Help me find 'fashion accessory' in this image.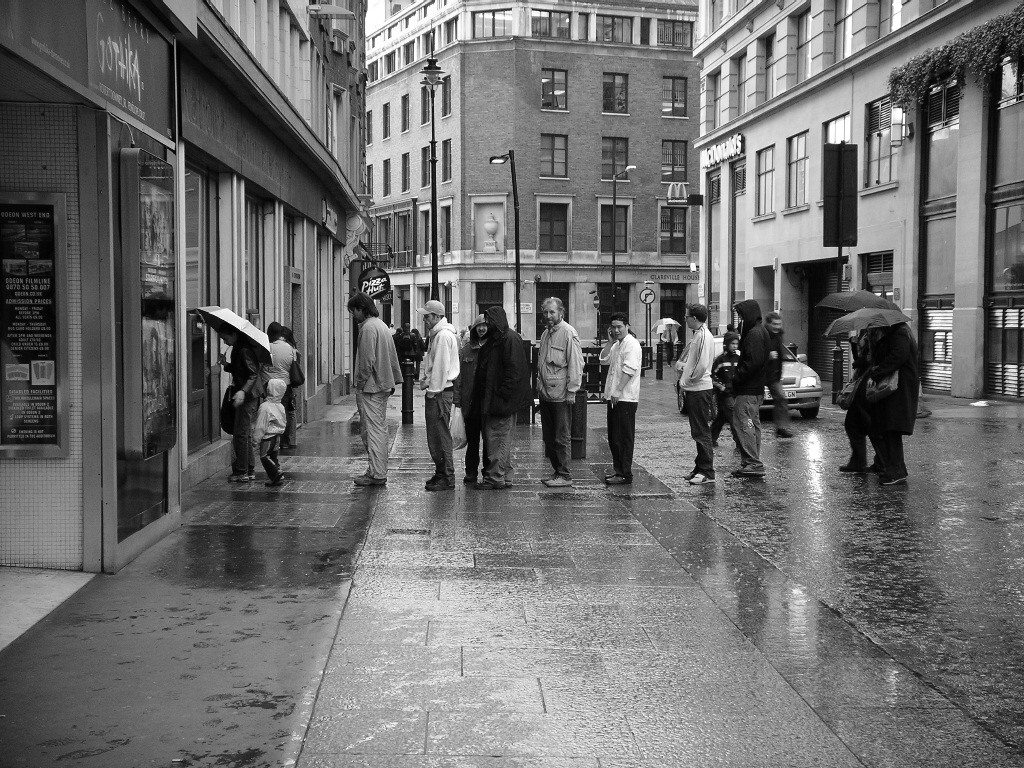
Found it: <region>741, 468, 763, 472</region>.
